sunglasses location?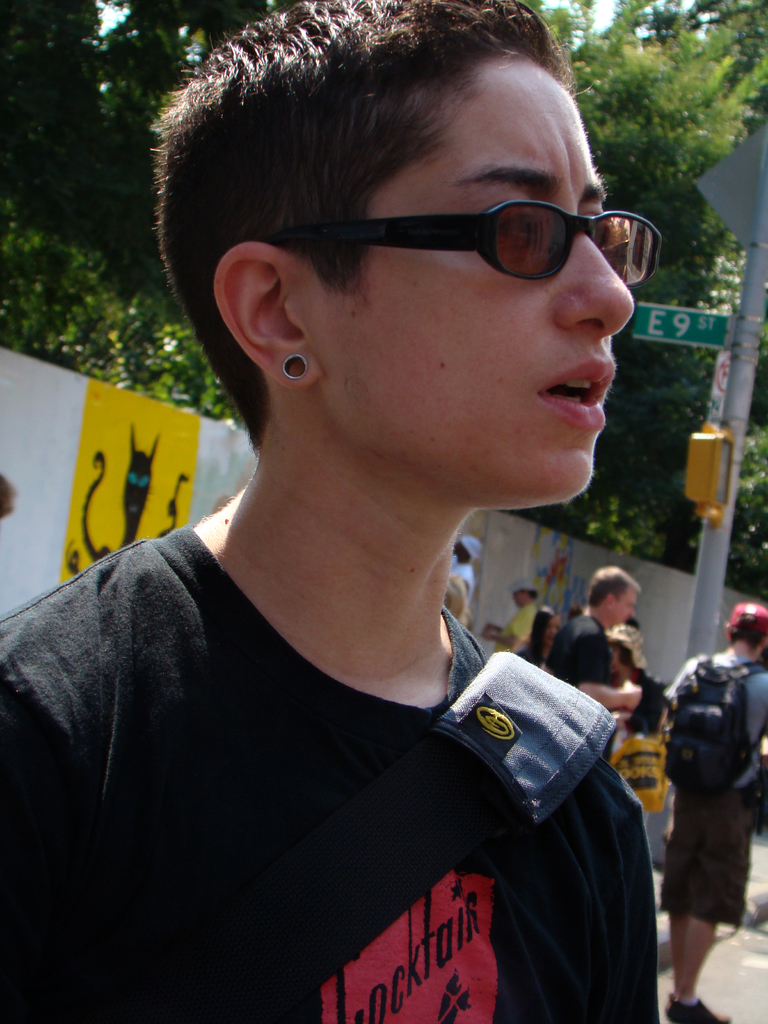
bbox=(269, 200, 659, 284)
